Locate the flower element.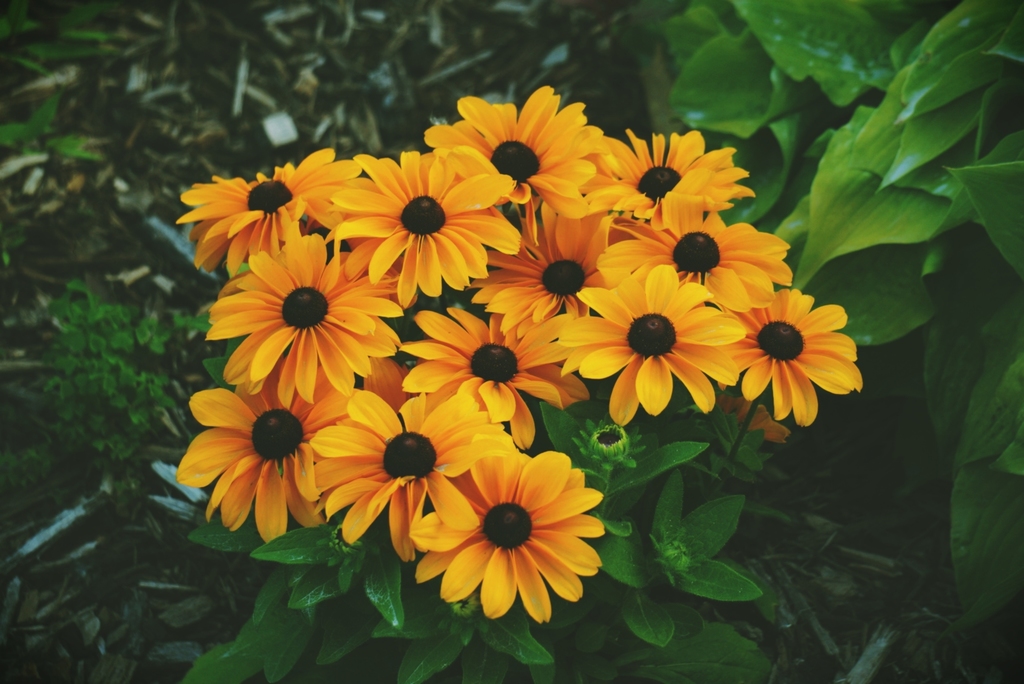
Element bbox: l=172, t=138, r=344, b=266.
